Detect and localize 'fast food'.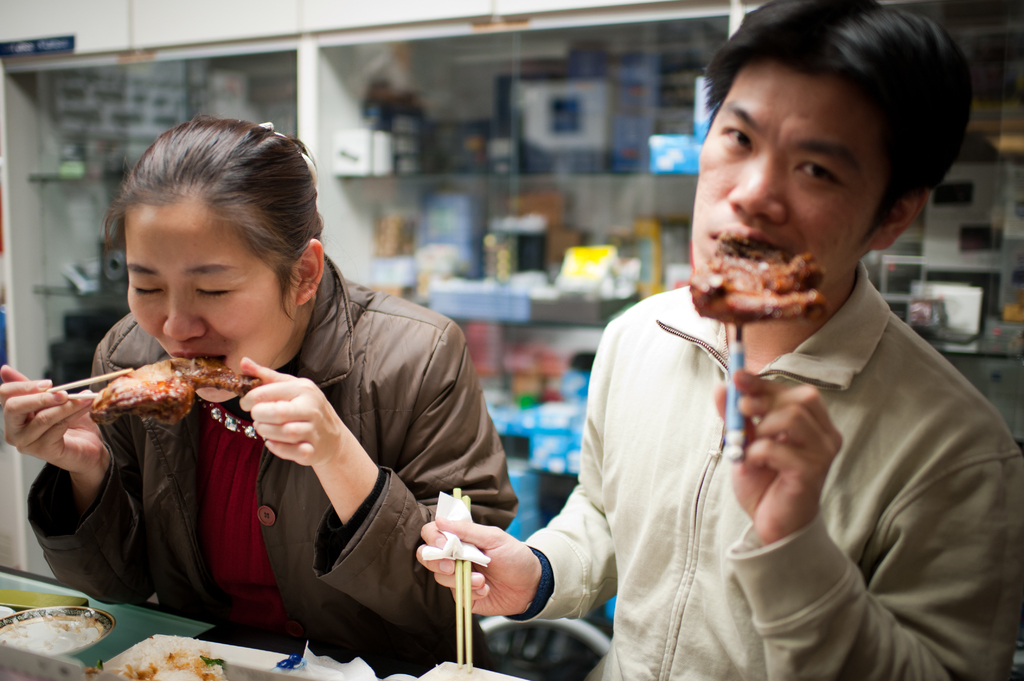
Localized at l=90, t=355, r=262, b=432.
